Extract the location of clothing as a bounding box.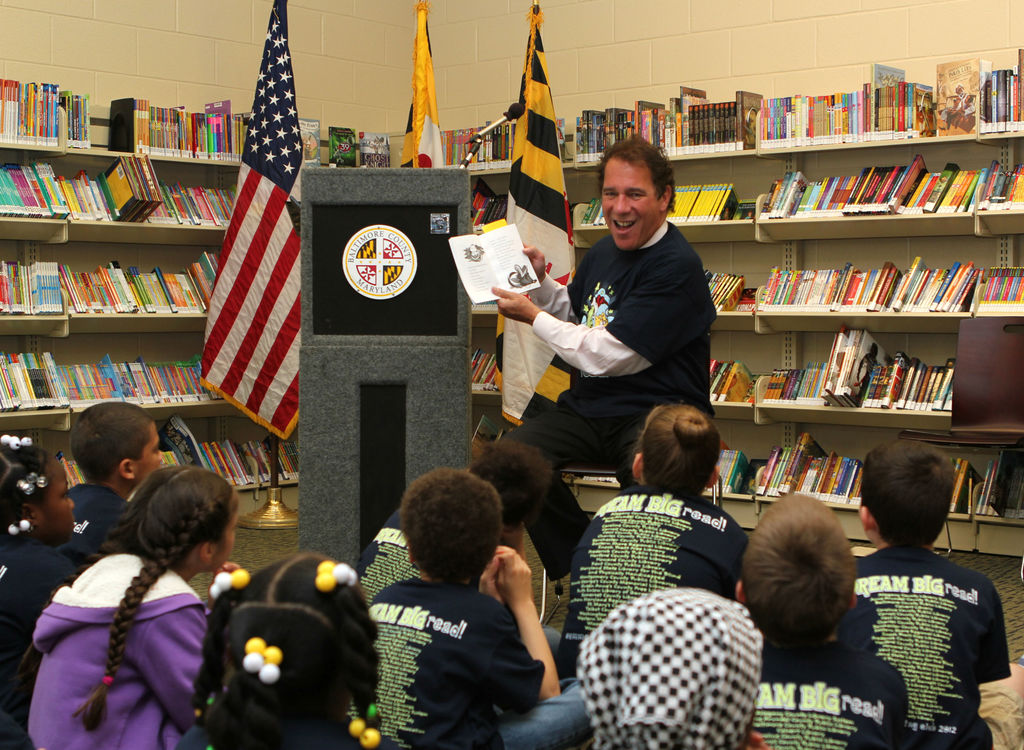
[left=26, top=551, right=217, bottom=749].
